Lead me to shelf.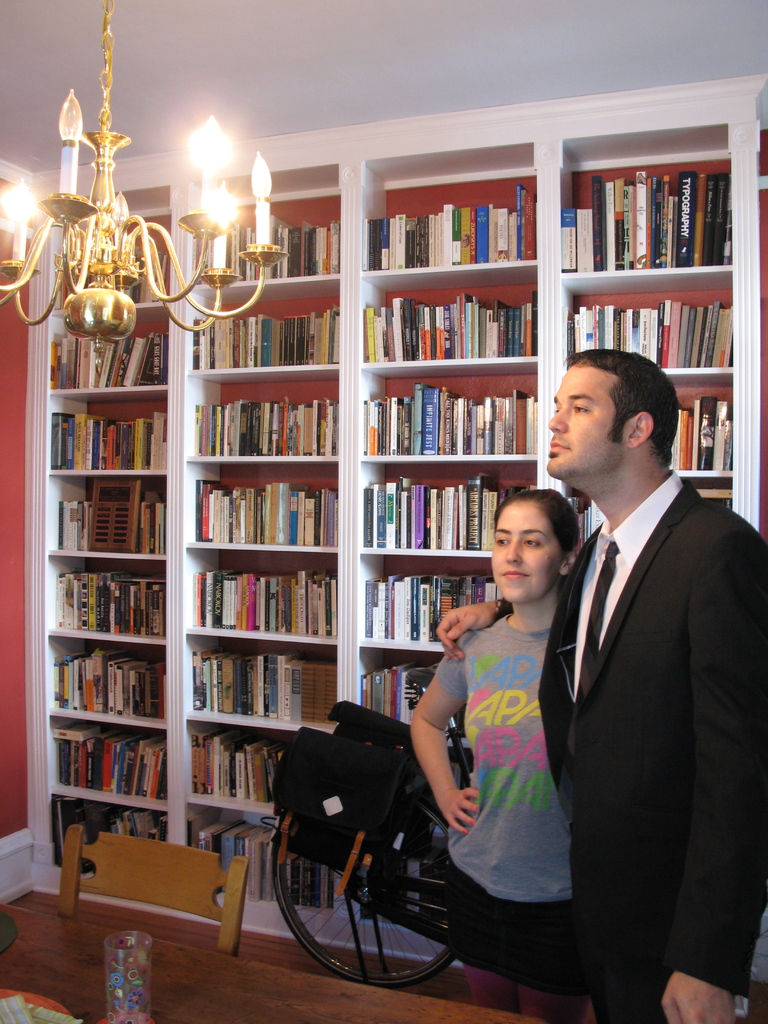
Lead to rect(61, 388, 164, 470).
